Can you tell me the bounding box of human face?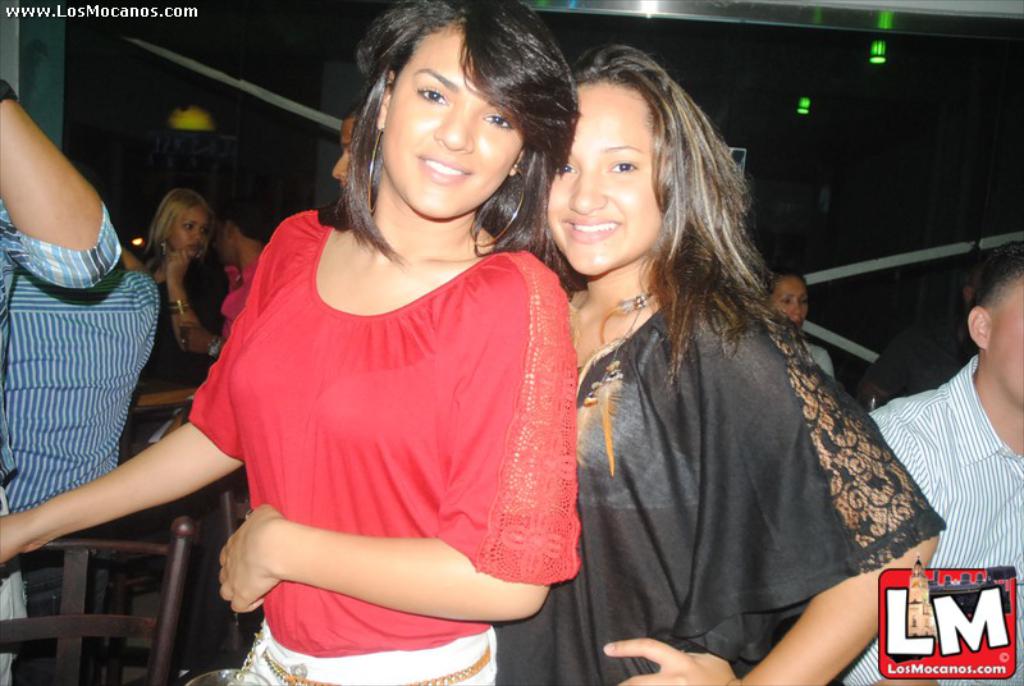
x1=986 y1=284 x2=1023 y2=403.
